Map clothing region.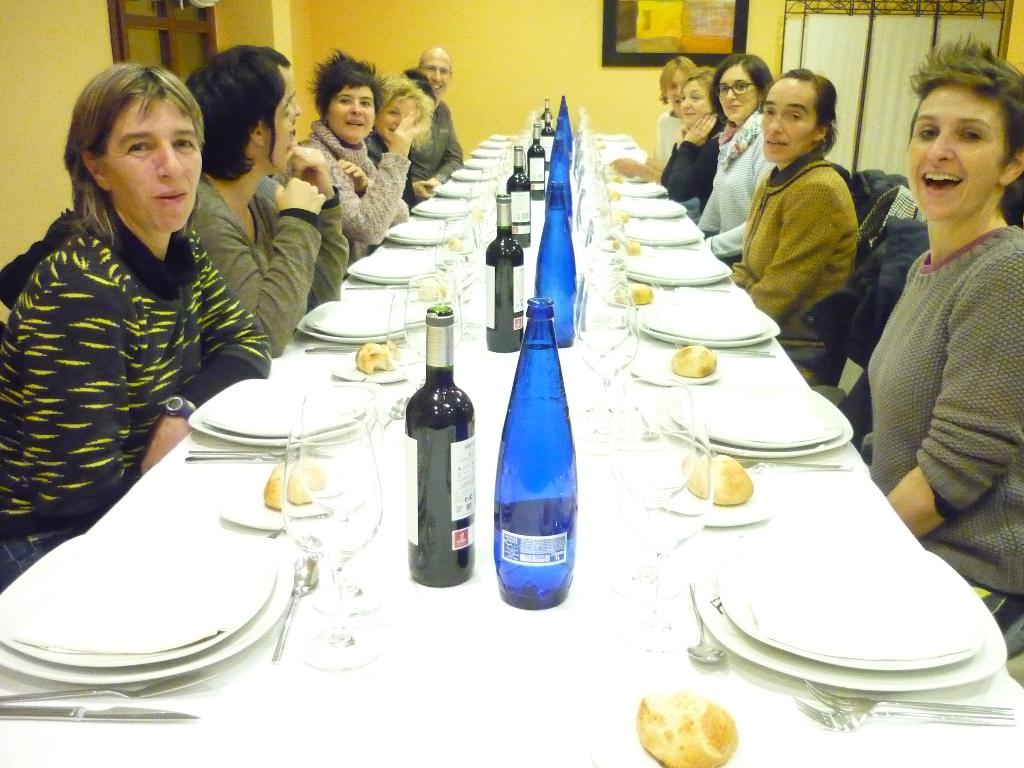
Mapped to BBox(858, 221, 1023, 660).
